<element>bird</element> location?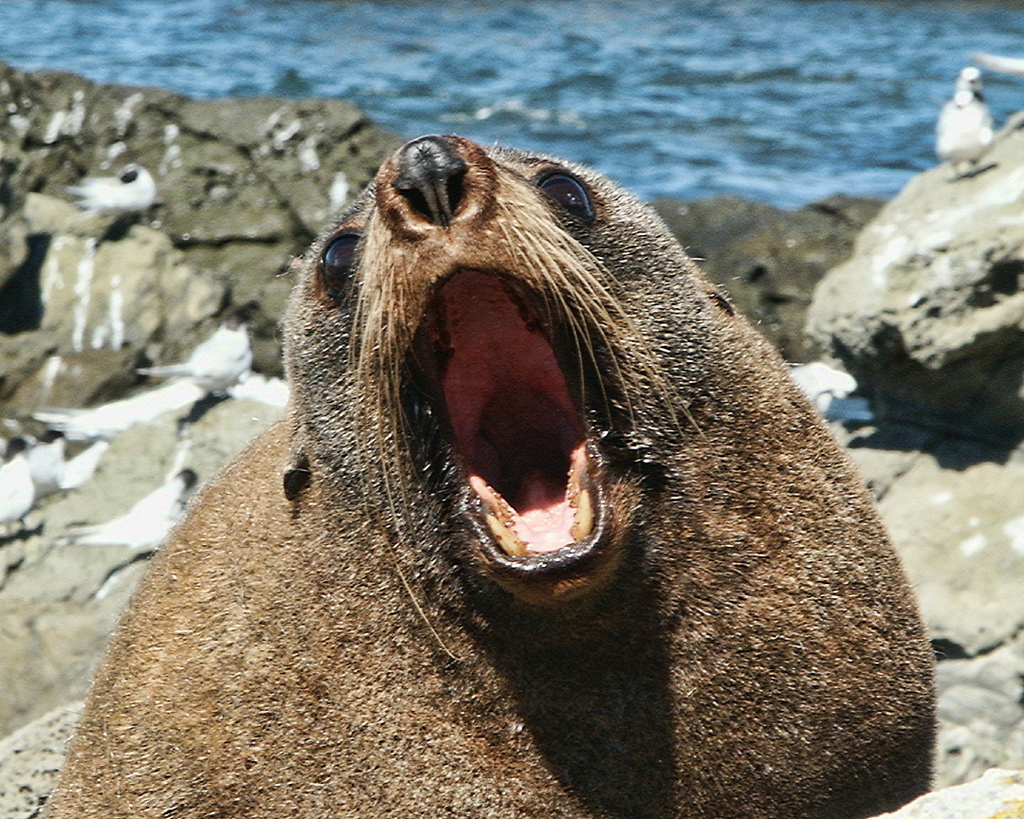
(0,432,34,553)
